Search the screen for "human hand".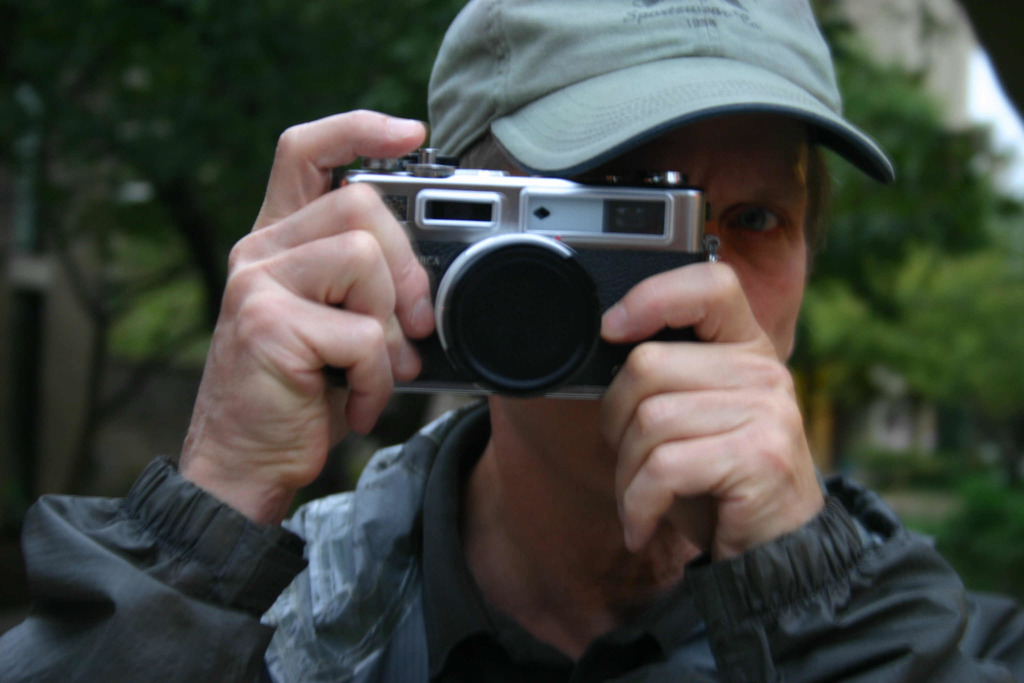
Found at [148, 106, 433, 535].
